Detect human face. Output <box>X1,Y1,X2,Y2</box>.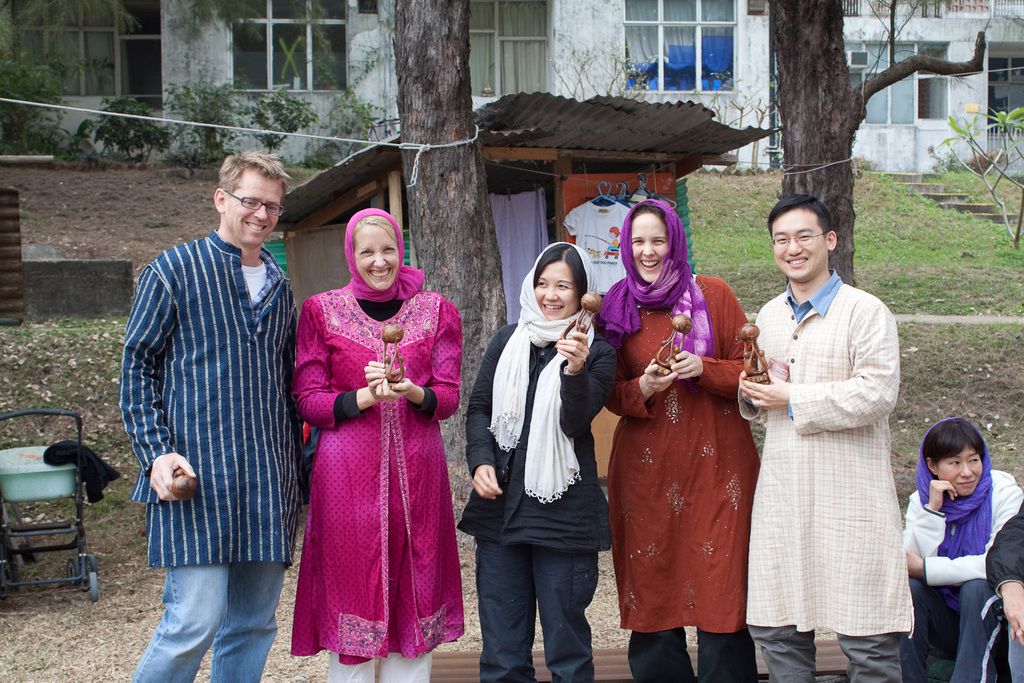
<box>629,214,668,282</box>.
